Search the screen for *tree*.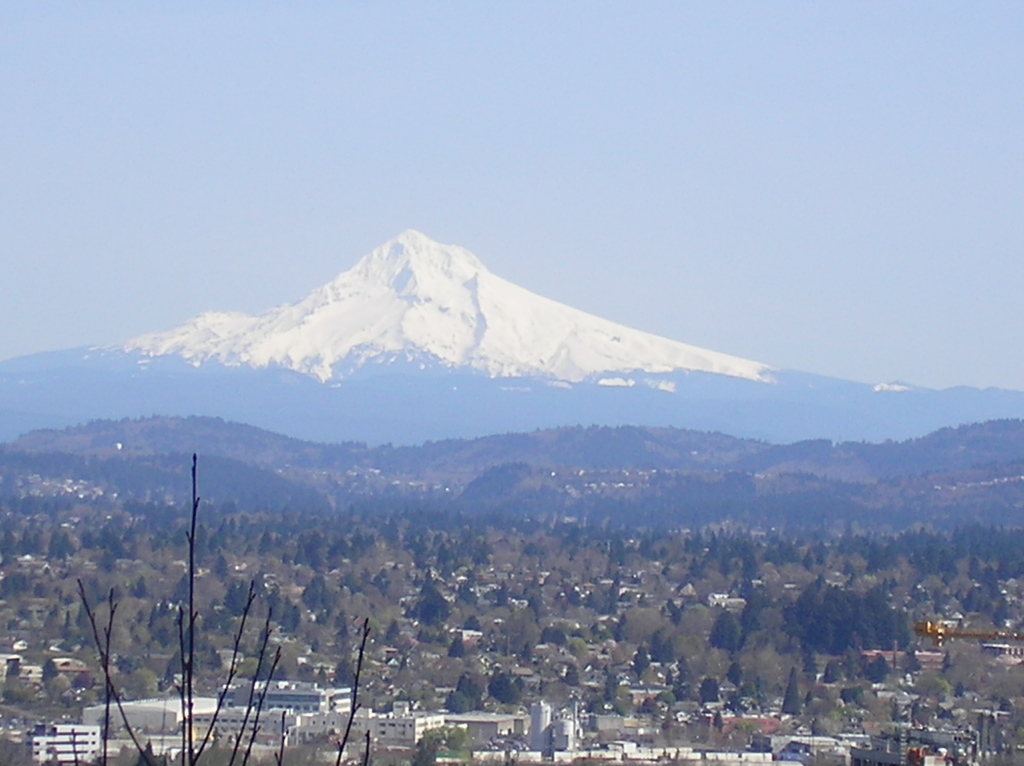
Found at <region>713, 524, 735, 589</region>.
